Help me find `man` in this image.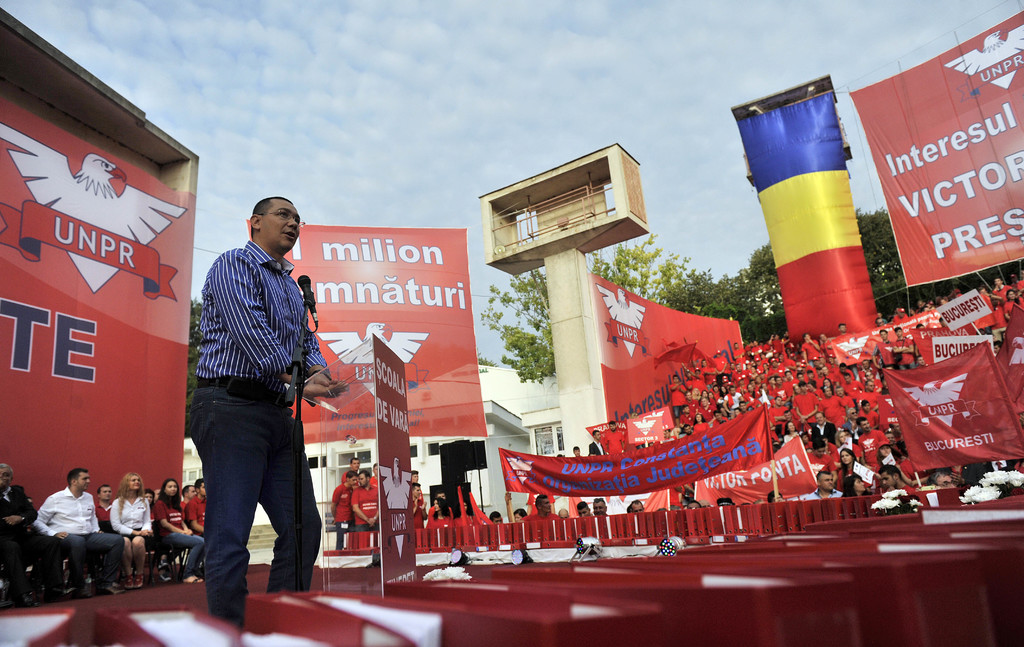
Found it: <box>330,470,354,555</box>.
